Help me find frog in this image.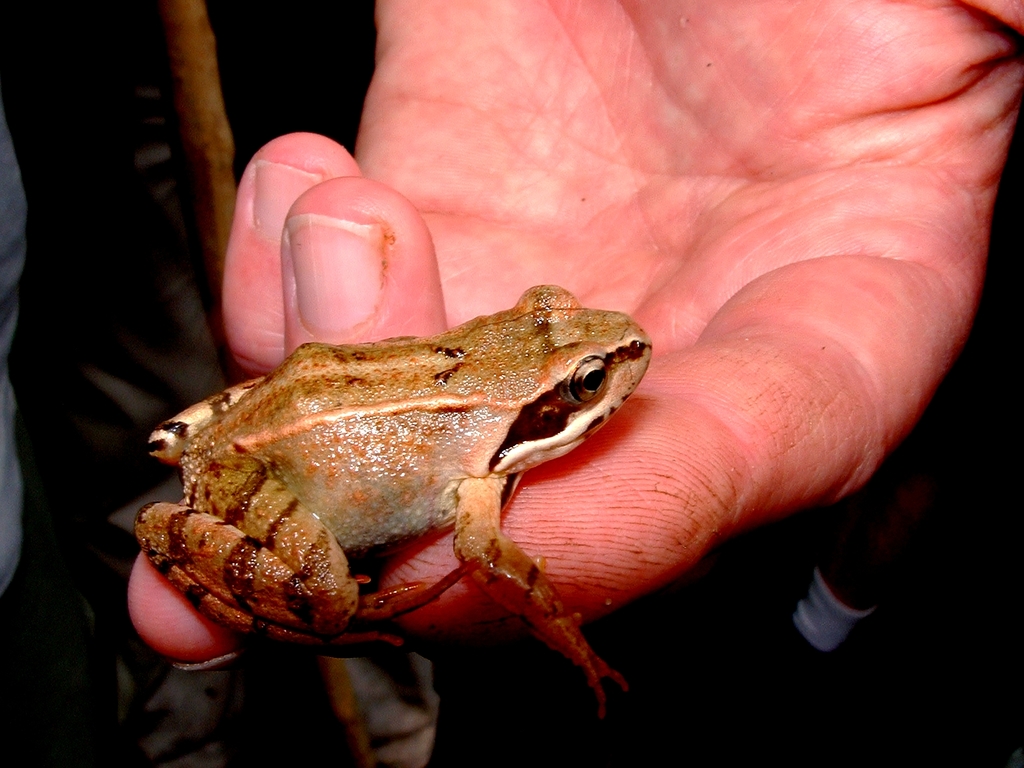
Found it: [x1=132, y1=281, x2=648, y2=721].
